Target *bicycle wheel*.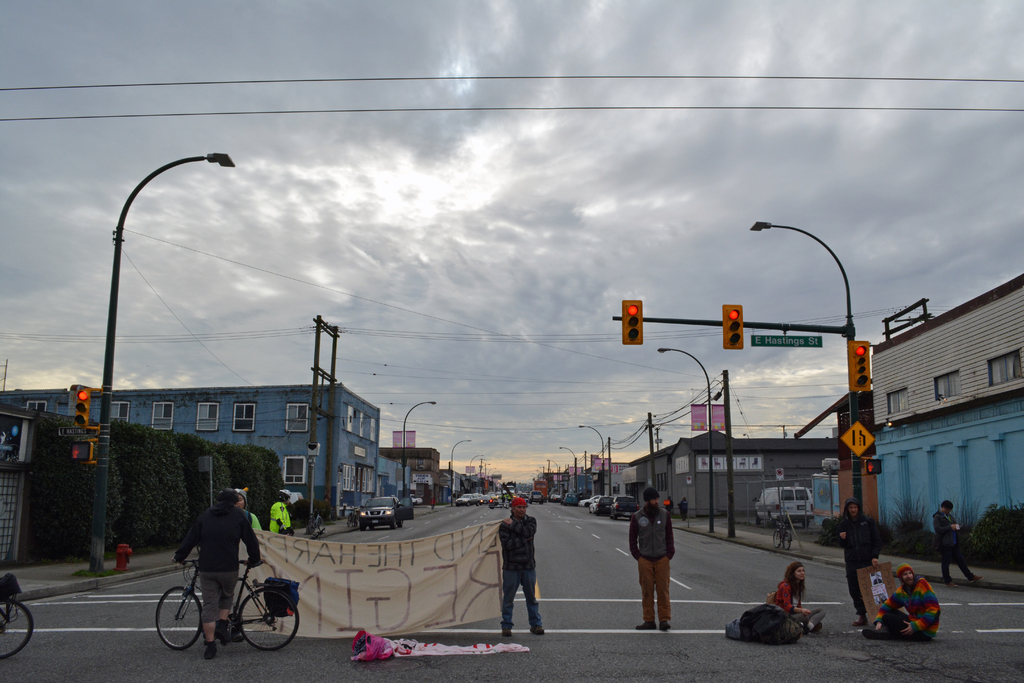
Target region: box=[237, 587, 305, 654].
